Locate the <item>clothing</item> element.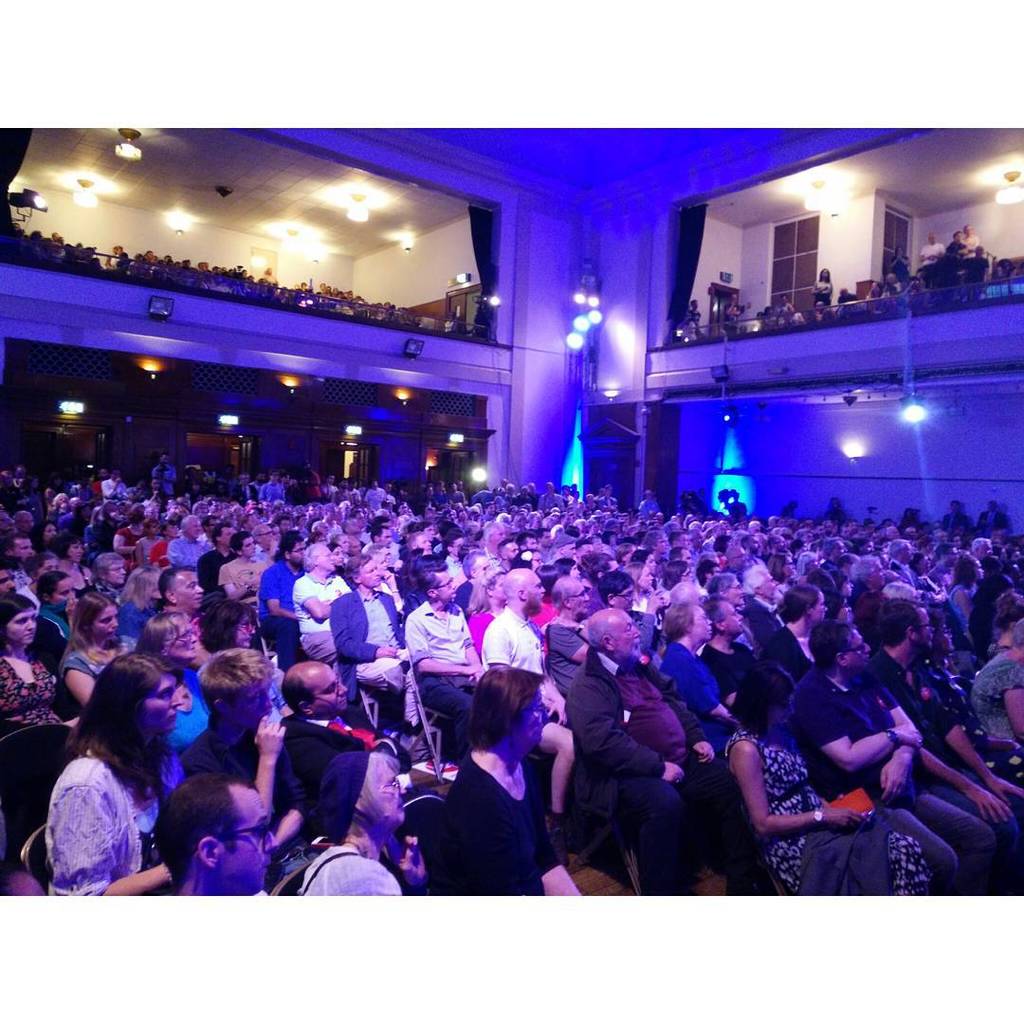
Element bbox: <bbox>403, 600, 478, 665</bbox>.
